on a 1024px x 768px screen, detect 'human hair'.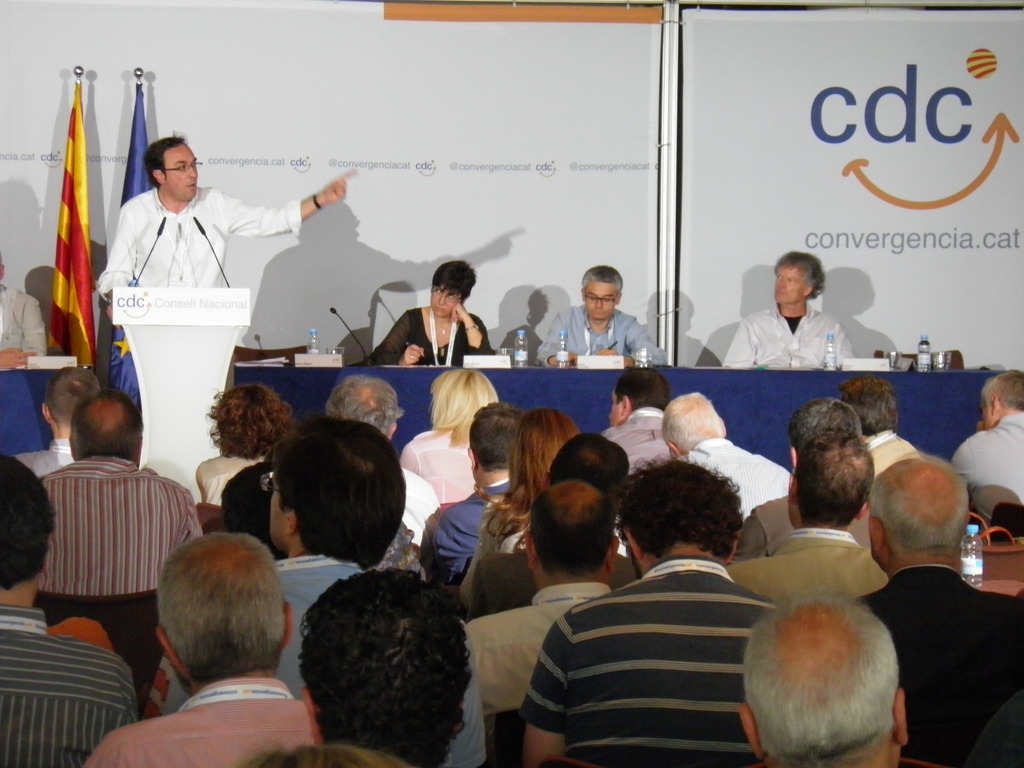
crop(0, 450, 59, 589).
